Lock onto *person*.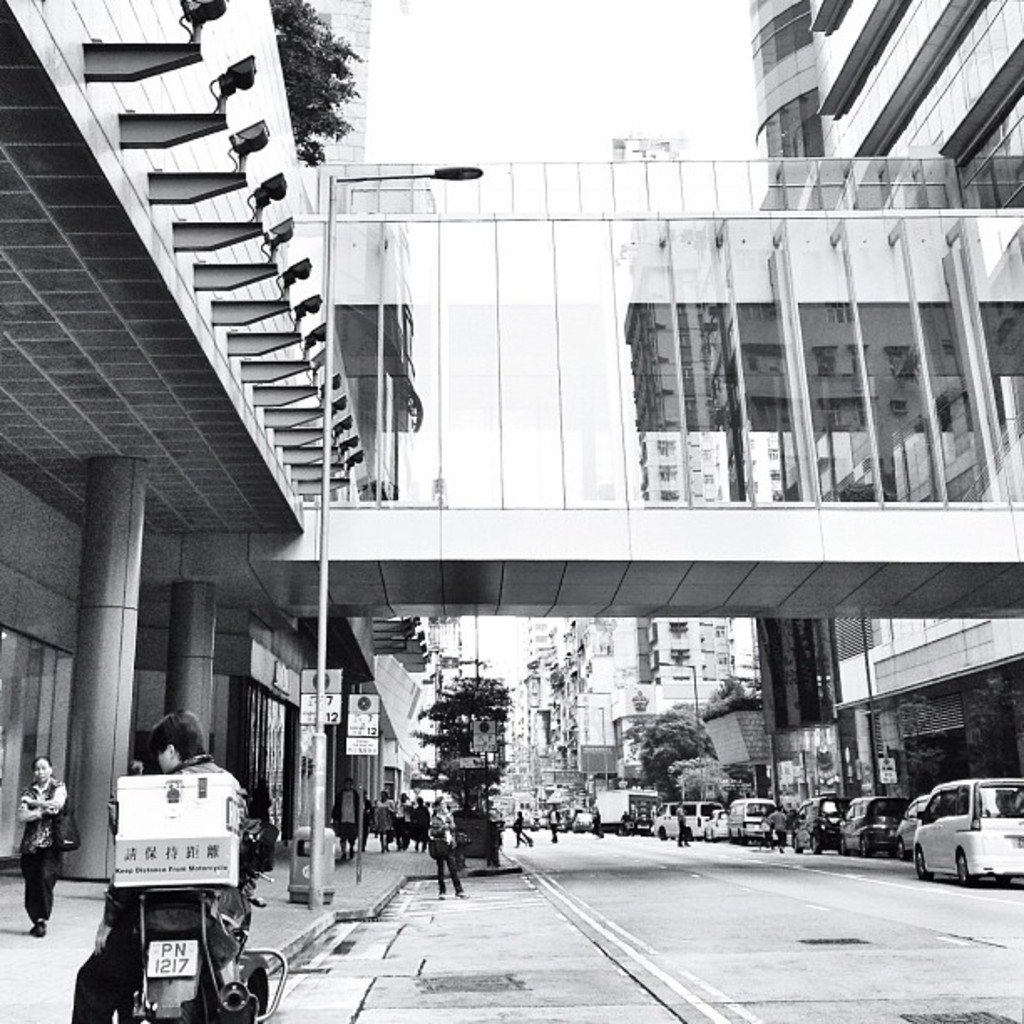
Locked: [552, 805, 566, 838].
